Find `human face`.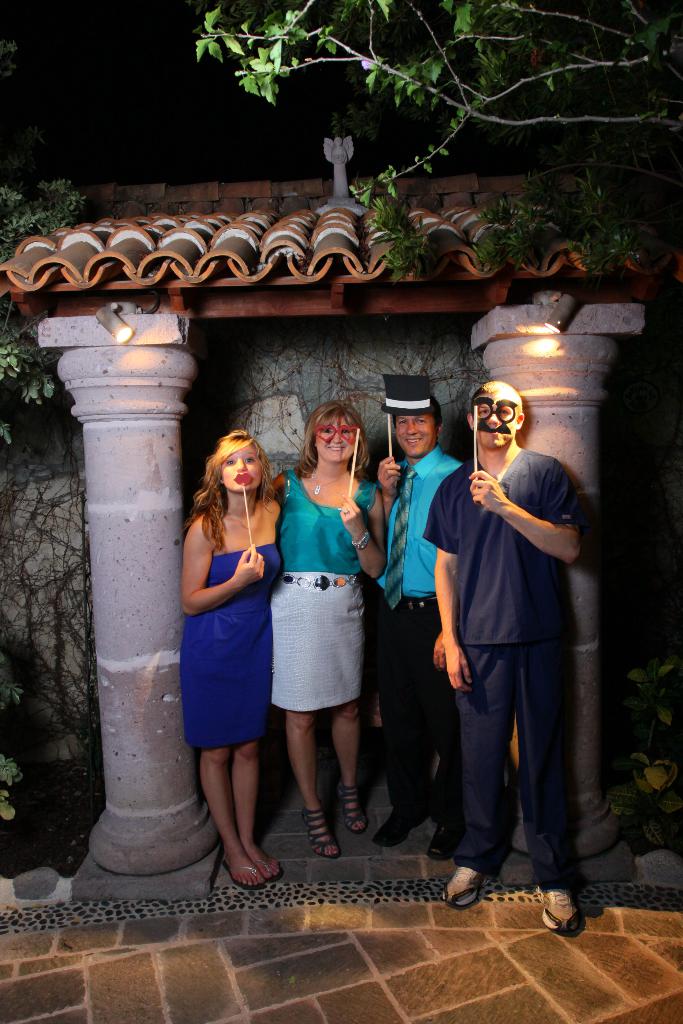
<region>397, 409, 435, 452</region>.
